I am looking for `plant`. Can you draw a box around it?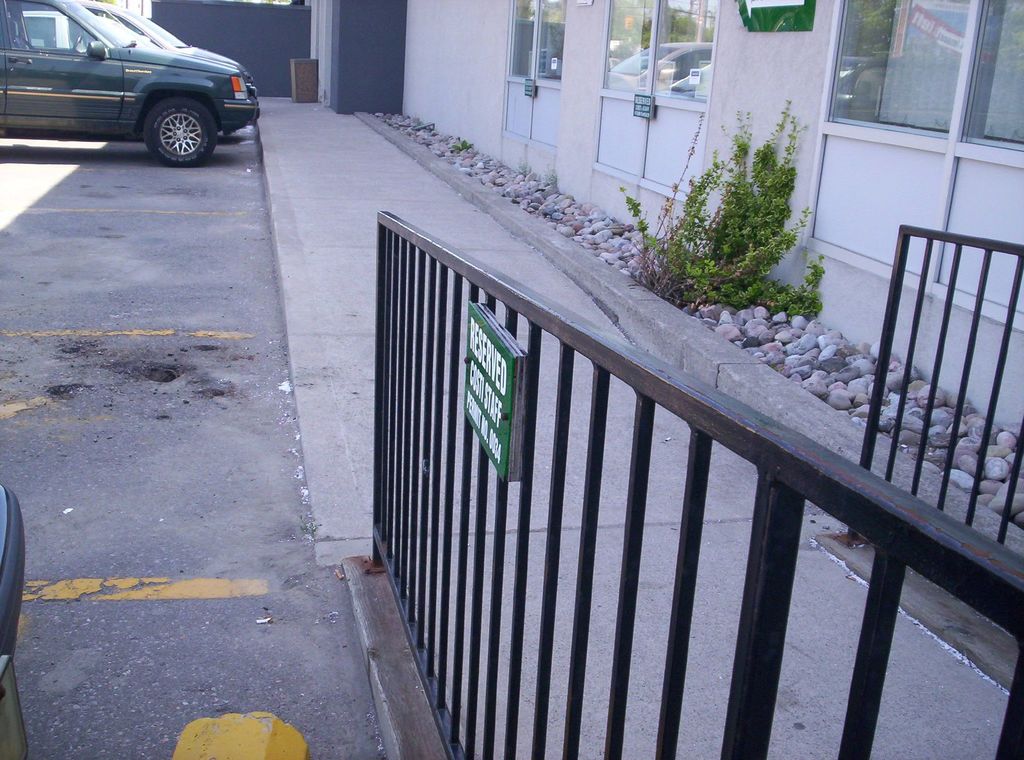
Sure, the bounding box is bbox=(451, 141, 473, 153).
